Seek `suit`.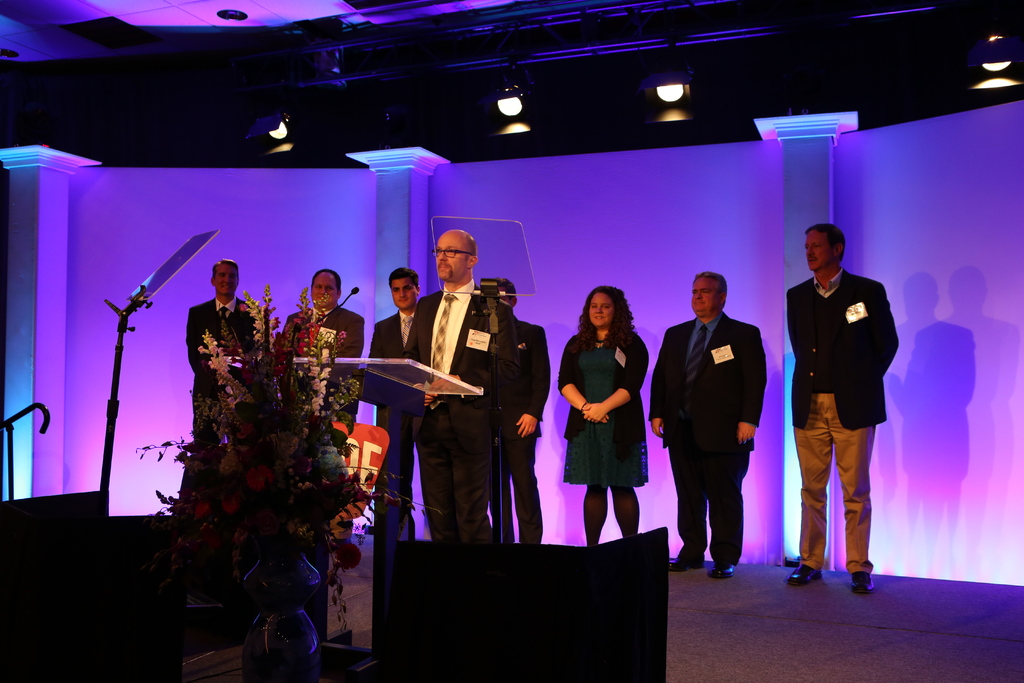
rect(368, 312, 416, 541).
